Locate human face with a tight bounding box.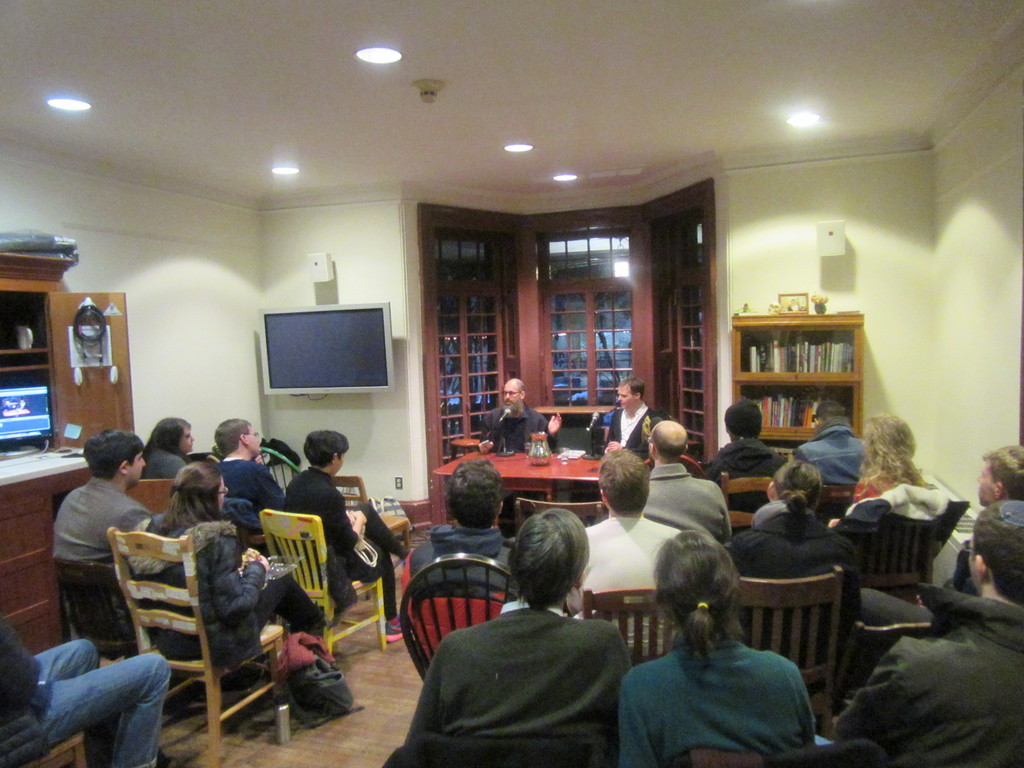
248/426/260/452.
